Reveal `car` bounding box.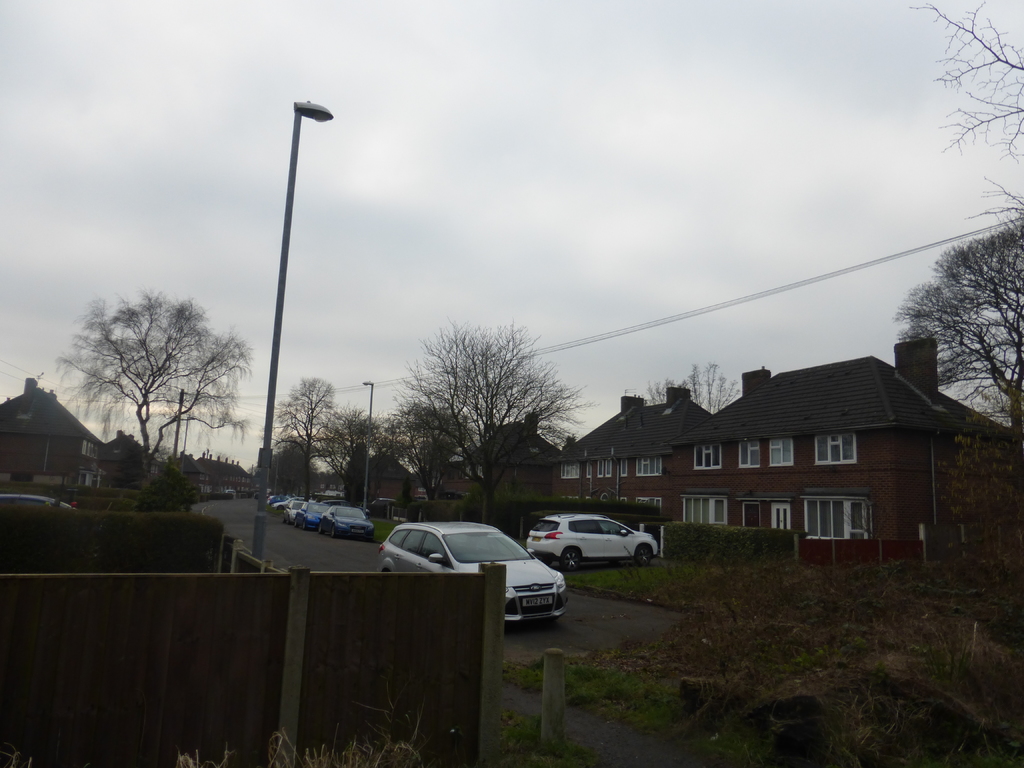
Revealed: 1,491,80,511.
